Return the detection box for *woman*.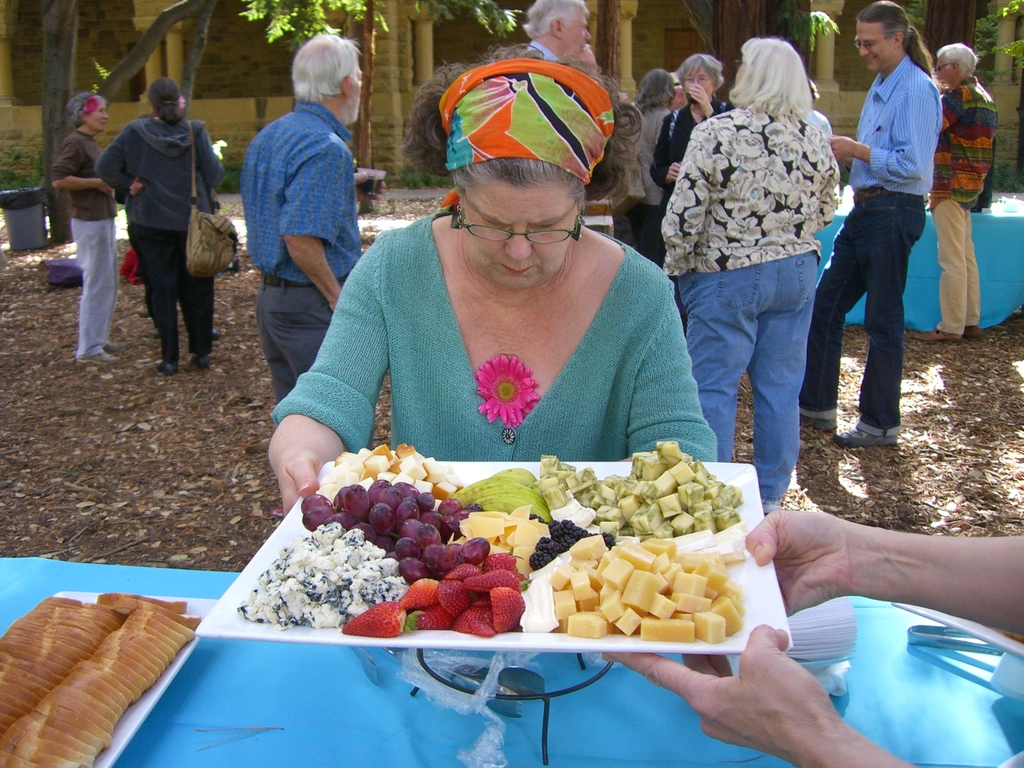
[x1=47, y1=93, x2=133, y2=365].
